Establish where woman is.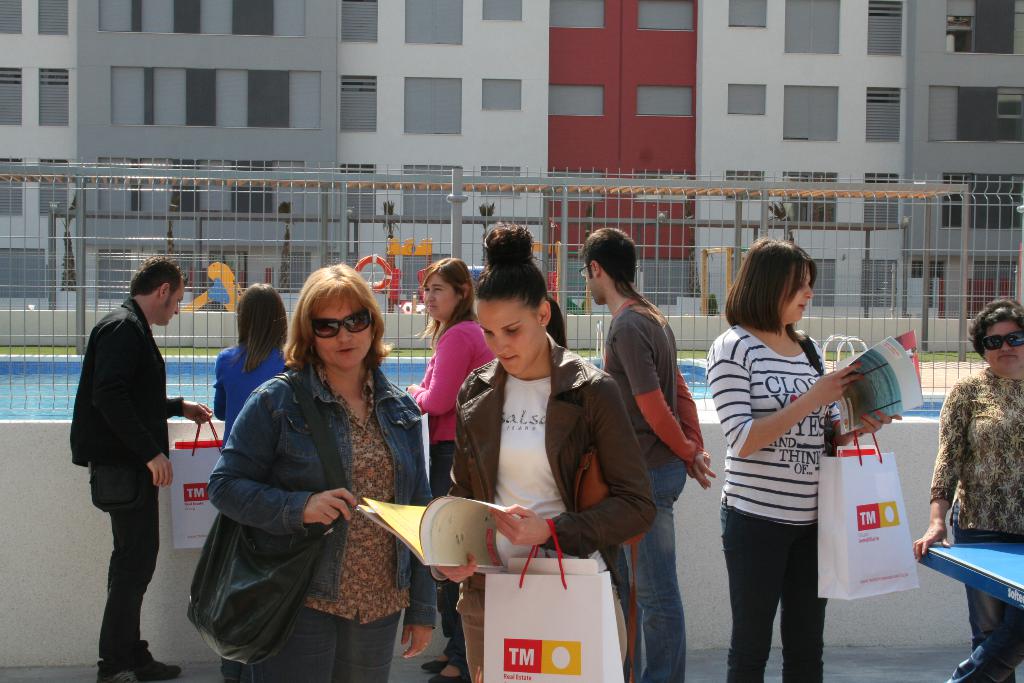
Established at crop(404, 258, 500, 682).
